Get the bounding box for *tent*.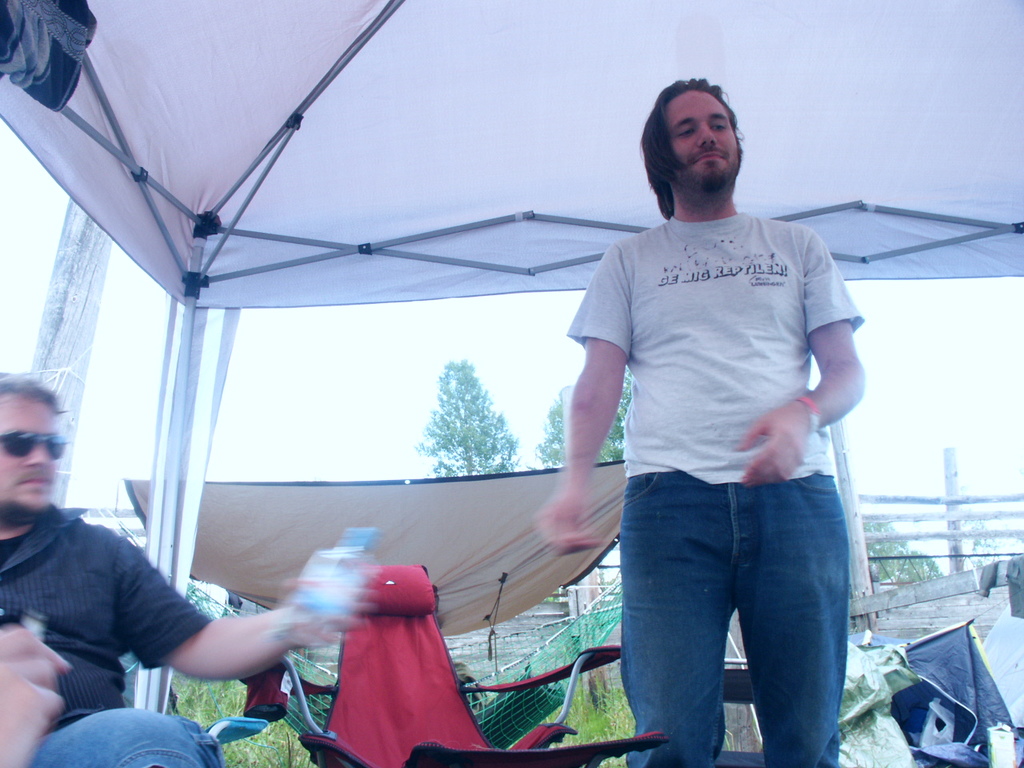
x1=0, y1=0, x2=1023, y2=575.
